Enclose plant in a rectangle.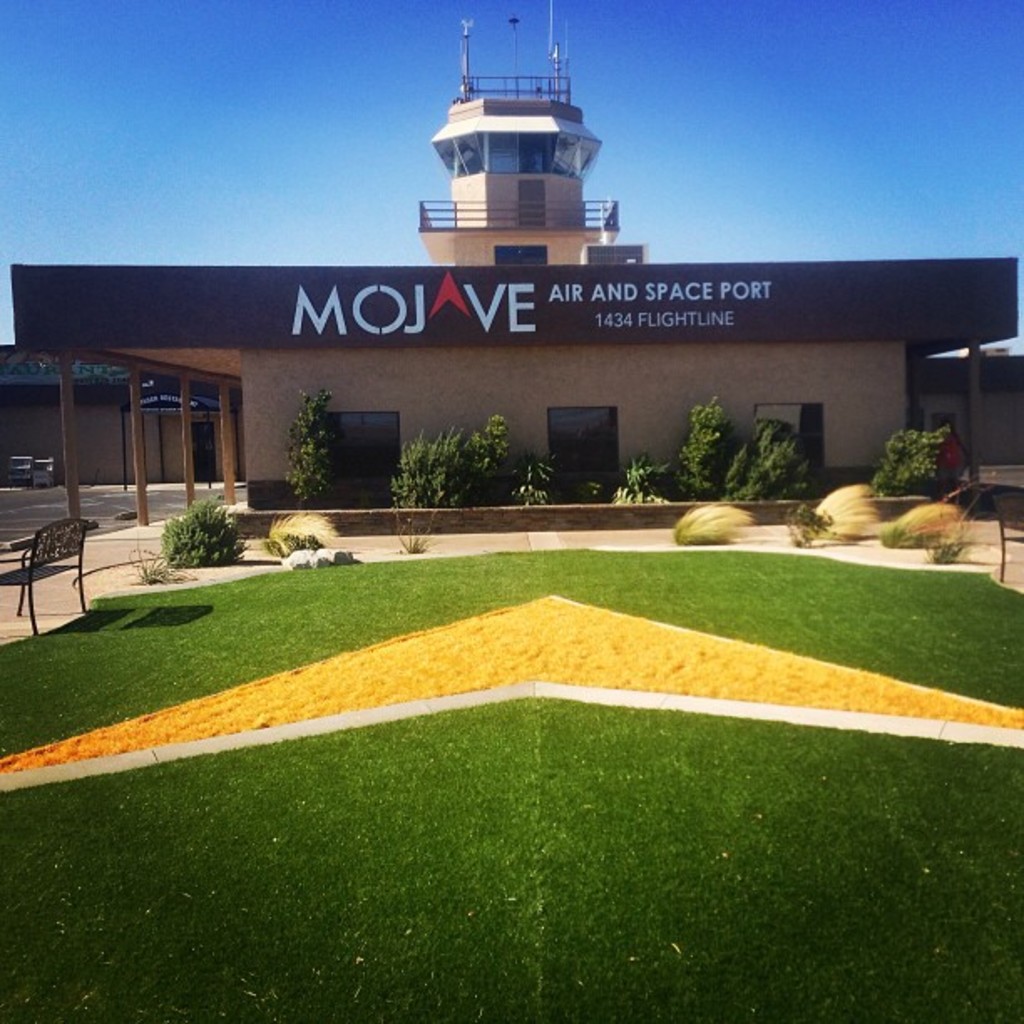
<bbox>676, 385, 730, 500</bbox>.
